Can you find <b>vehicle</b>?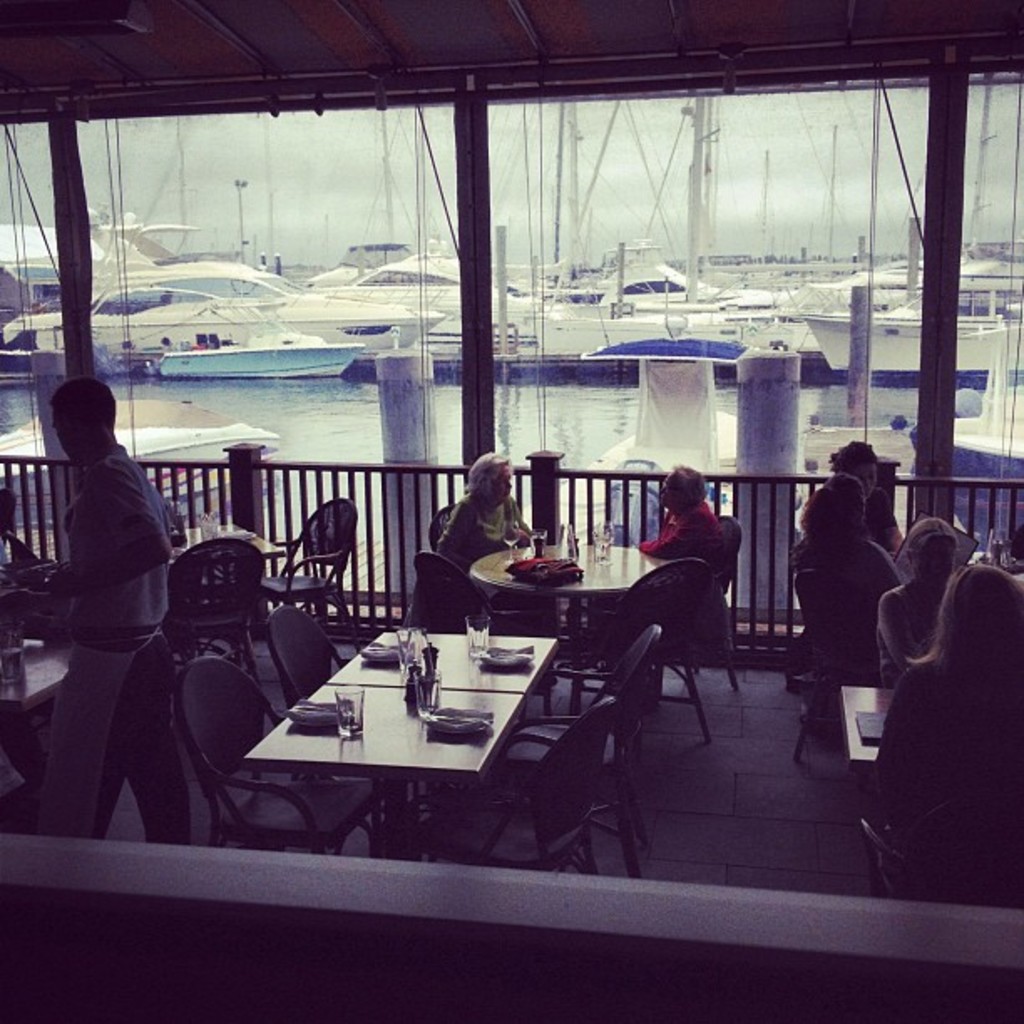
Yes, bounding box: <region>805, 214, 1022, 390</region>.
